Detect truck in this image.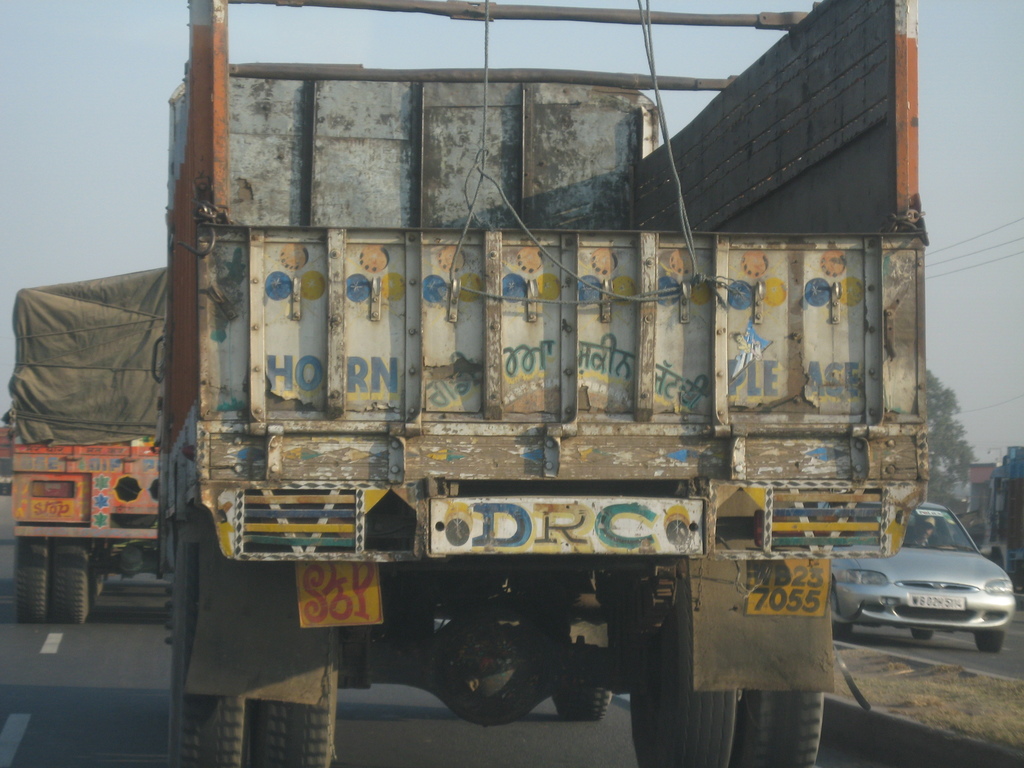
Detection: 4:260:168:637.
